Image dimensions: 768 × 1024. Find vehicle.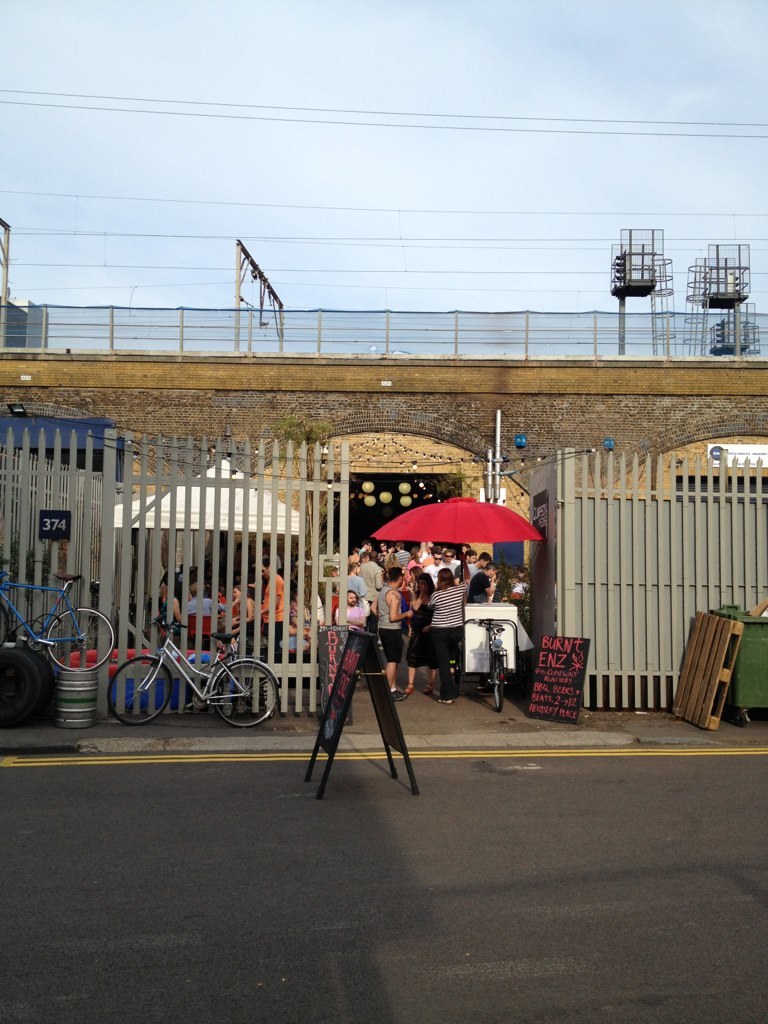
{"left": 0, "top": 563, "right": 114, "bottom": 679}.
